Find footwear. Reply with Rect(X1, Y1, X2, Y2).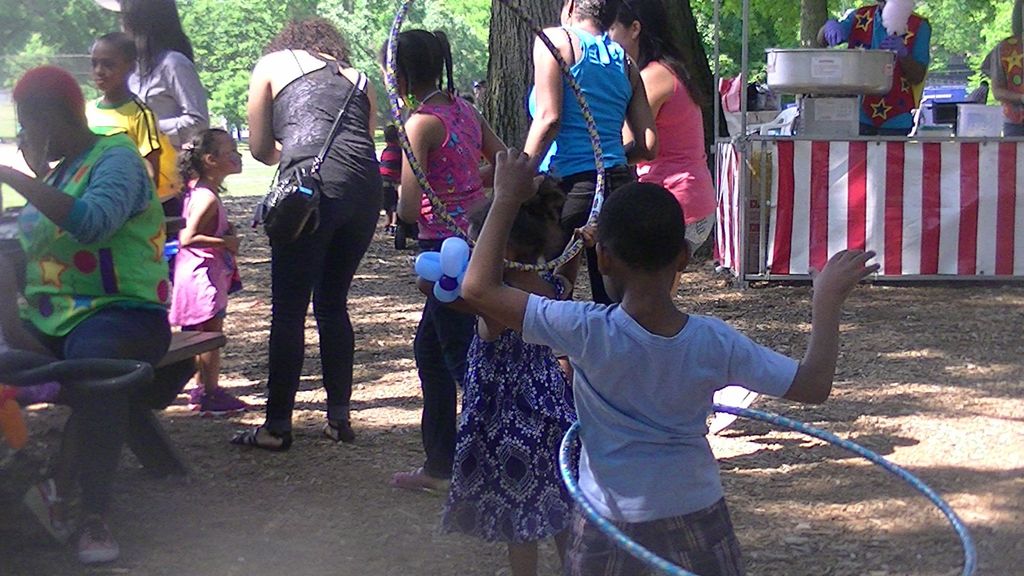
Rect(191, 383, 250, 413).
